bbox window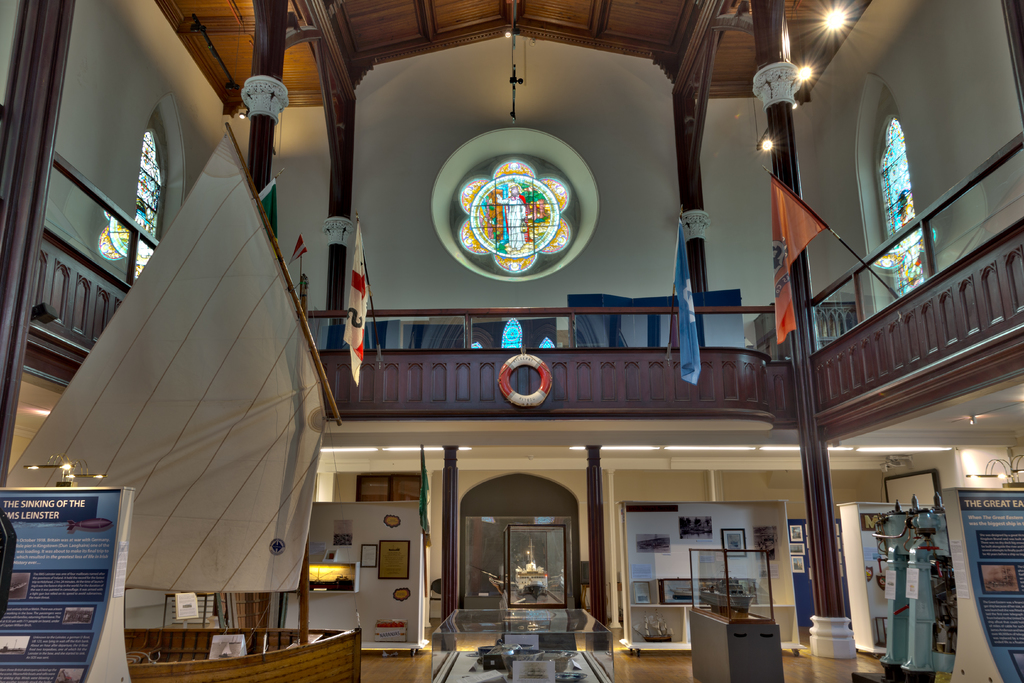
443,146,597,268
